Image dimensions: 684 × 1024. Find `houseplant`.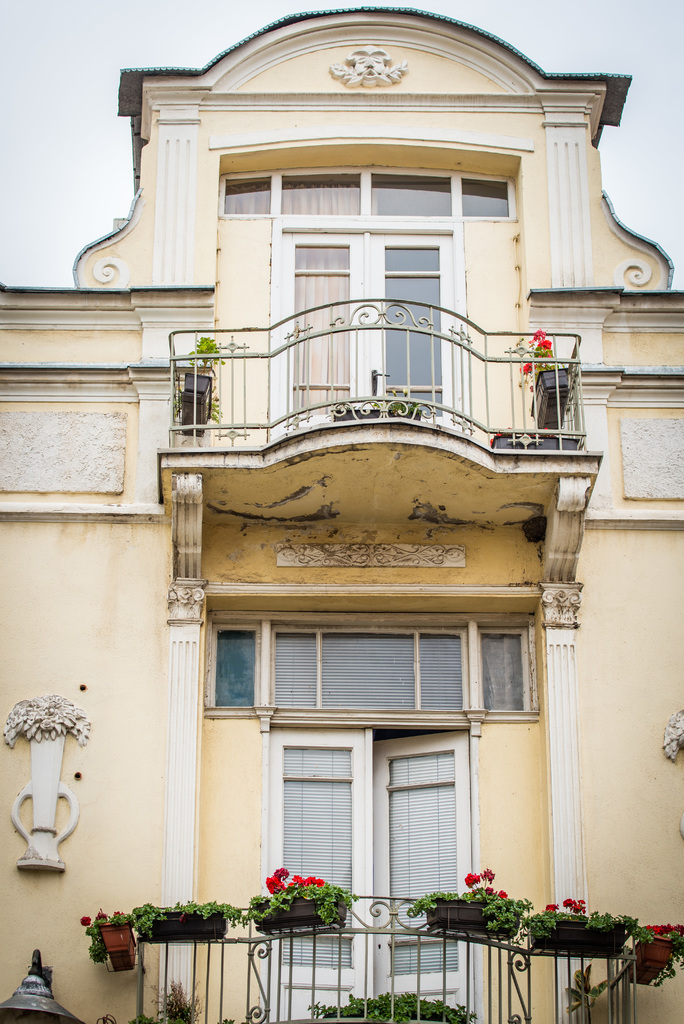
x1=519 y1=330 x2=571 y2=433.
